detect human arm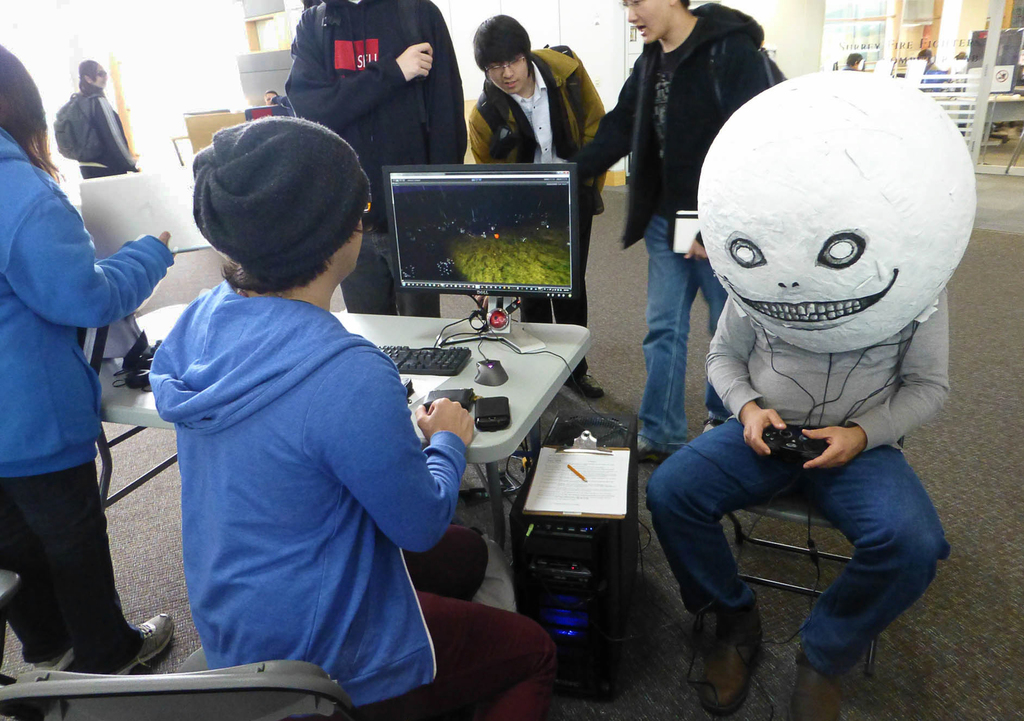
BBox(684, 44, 778, 260)
